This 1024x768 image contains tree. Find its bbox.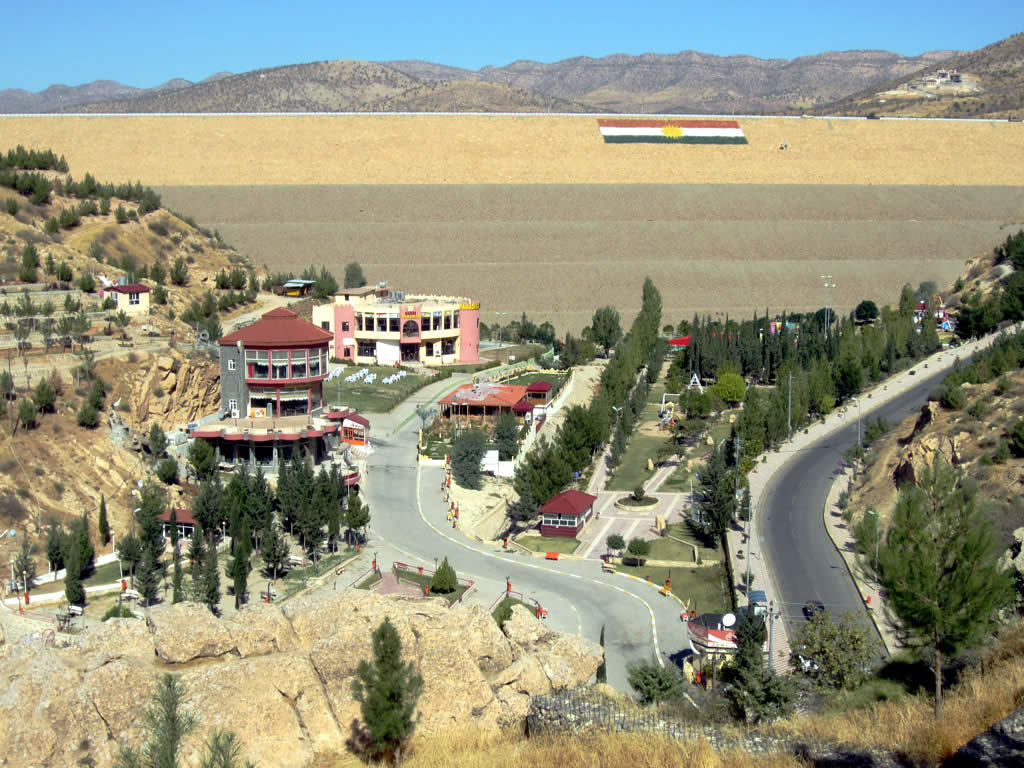
847,381,1009,694.
